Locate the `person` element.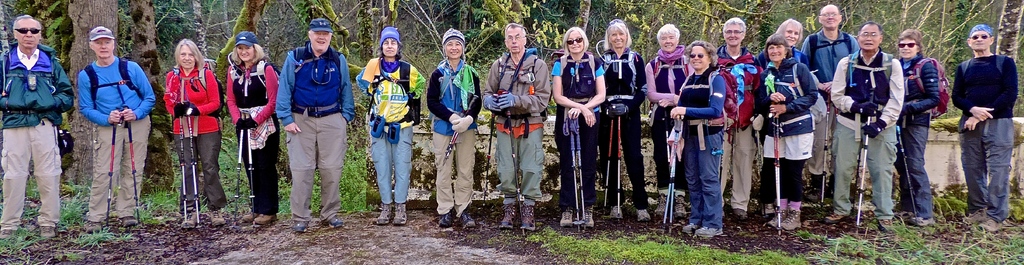
Element bbox: (713,21,763,218).
